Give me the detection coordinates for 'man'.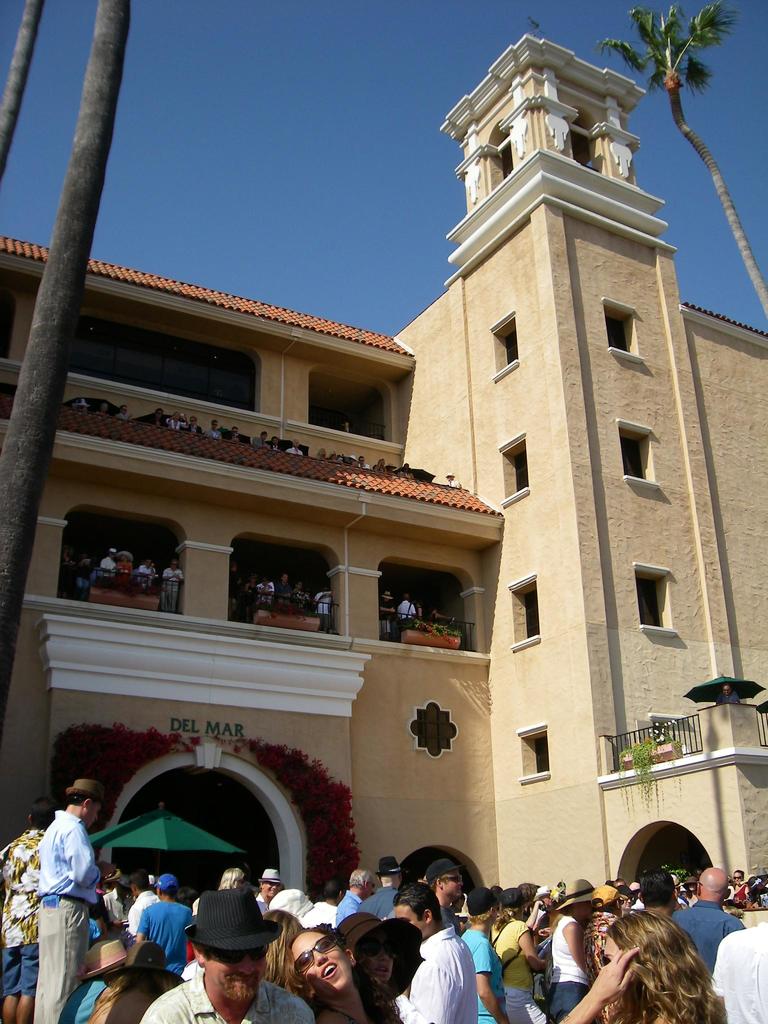
locate(117, 552, 139, 582).
